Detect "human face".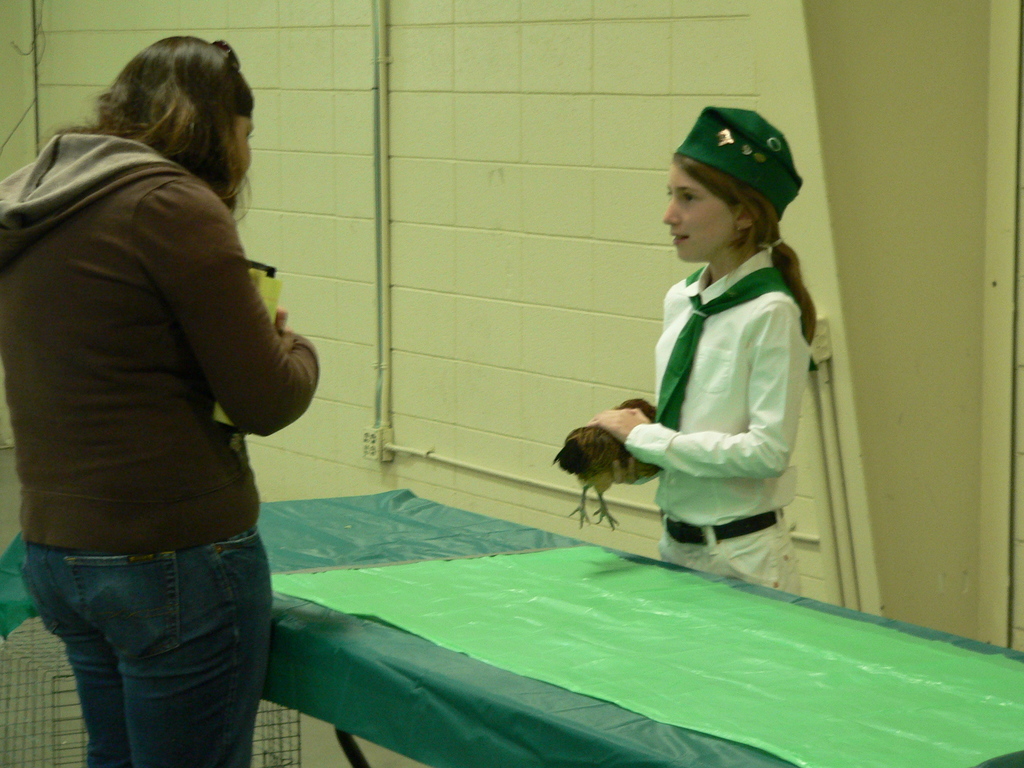
Detected at {"x1": 662, "y1": 155, "x2": 730, "y2": 262}.
